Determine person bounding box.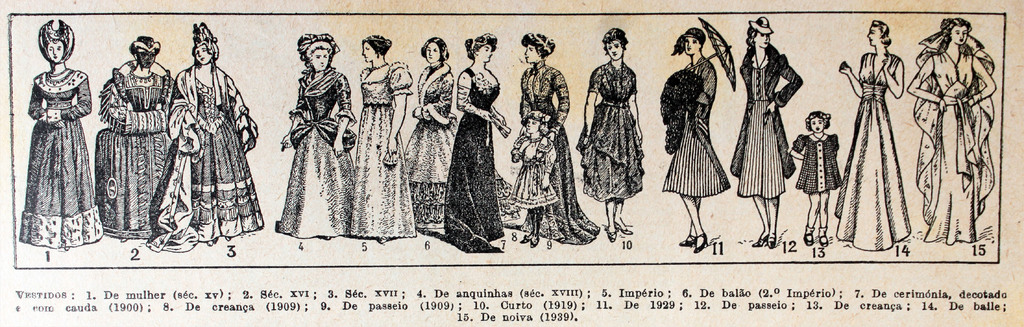
Determined: 275:29:371:237.
